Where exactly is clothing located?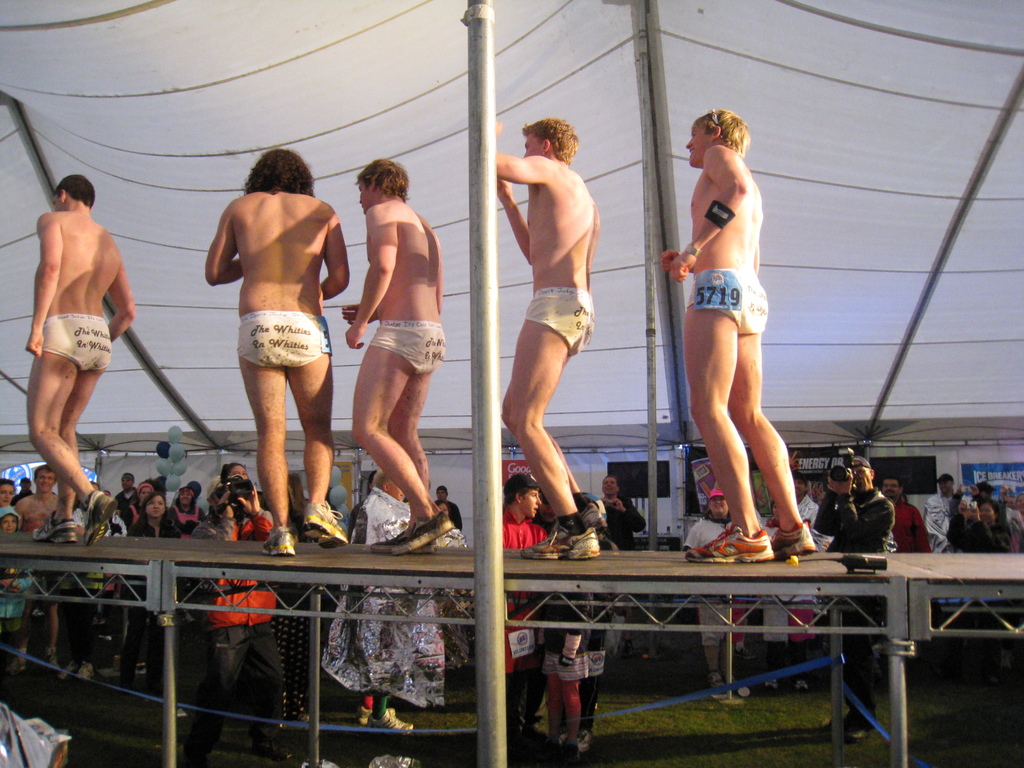
Its bounding box is bbox(353, 314, 452, 374).
